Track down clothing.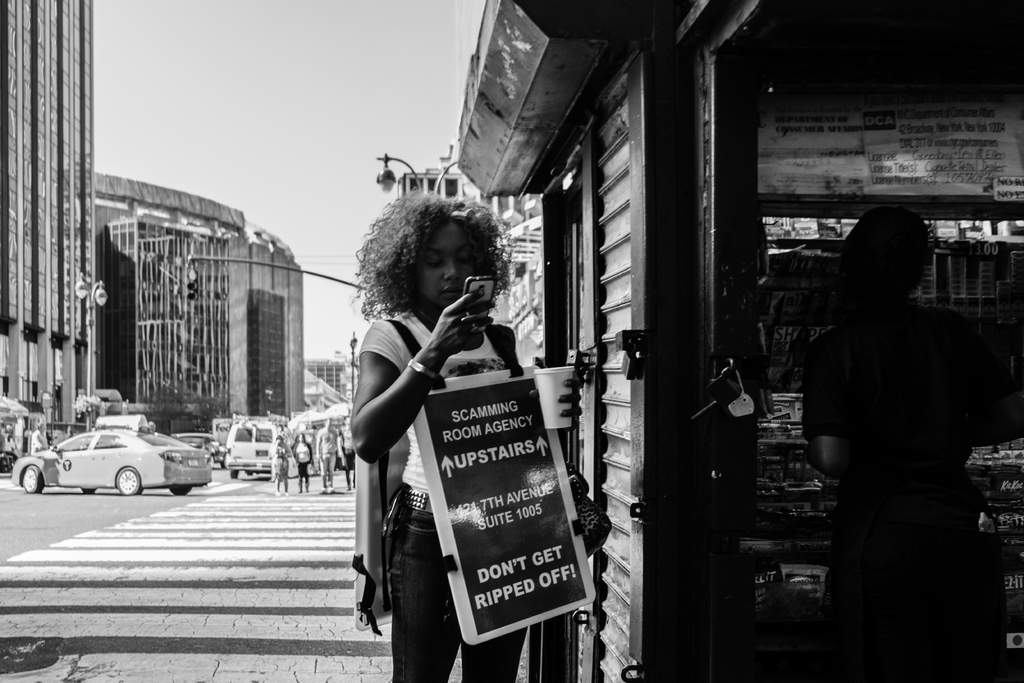
Tracked to left=295, top=443, right=314, bottom=486.
